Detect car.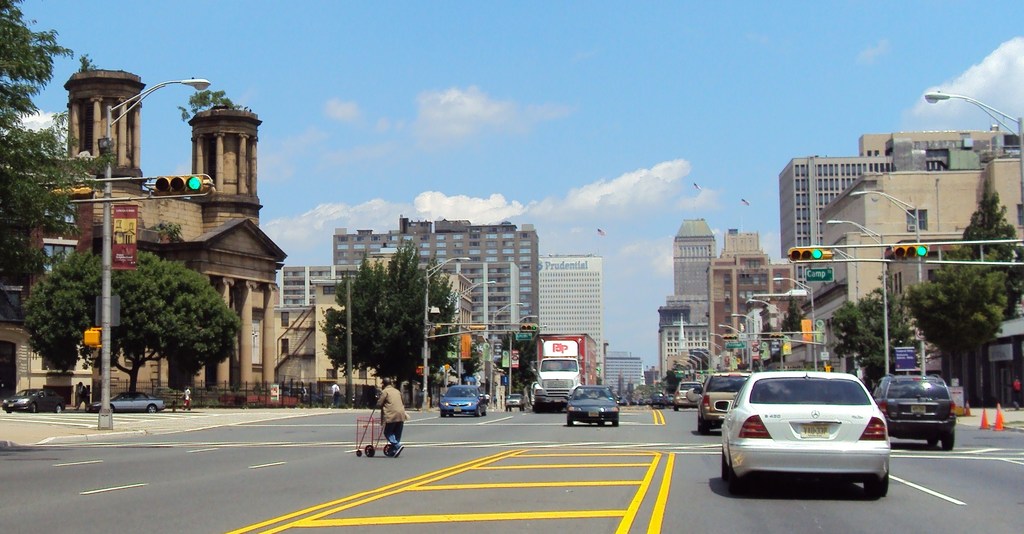
Detected at box(436, 387, 489, 419).
